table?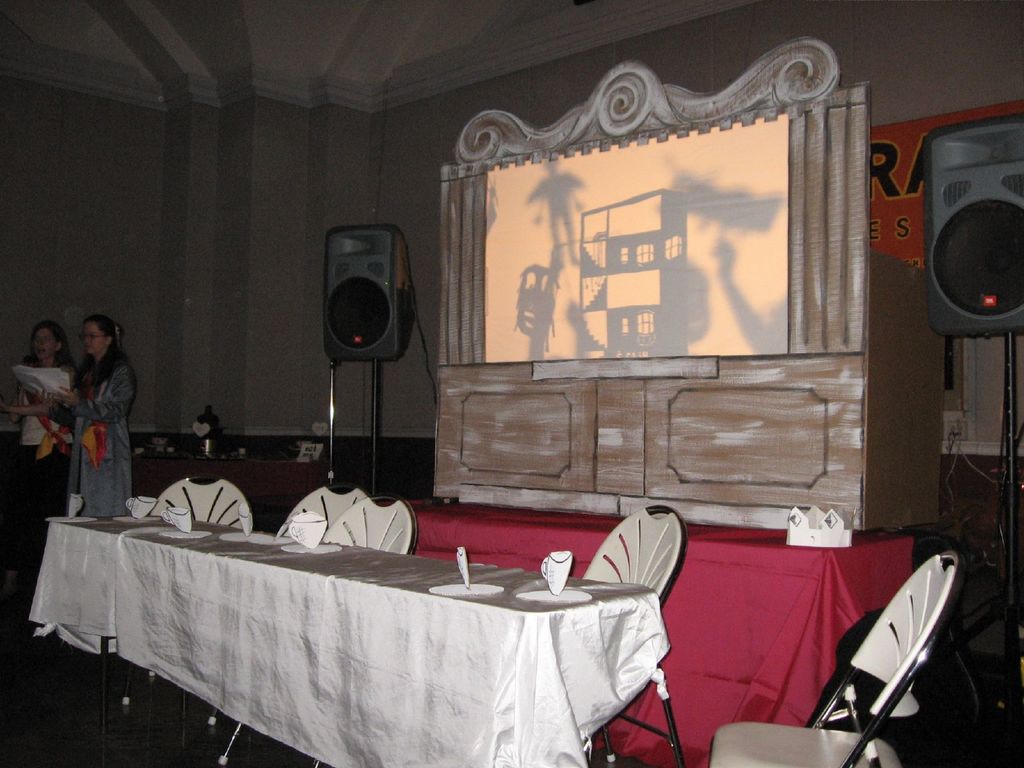
(37,493,694,756)
